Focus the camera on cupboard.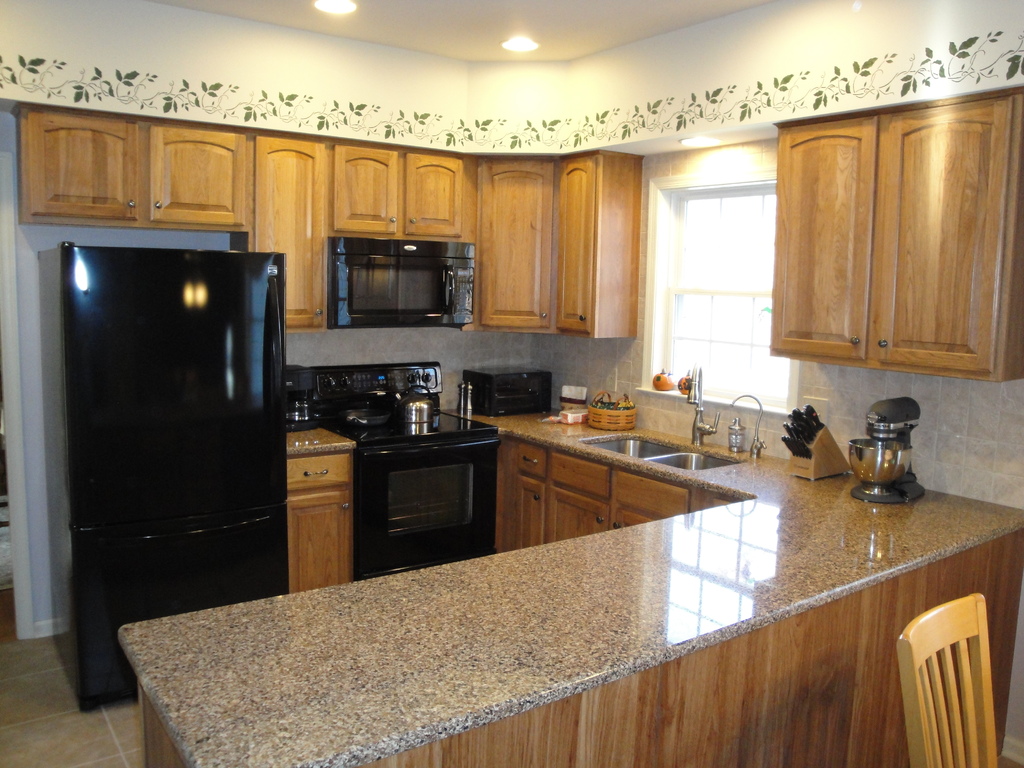
Focus region: select_region(6, 105, 644, 339).
